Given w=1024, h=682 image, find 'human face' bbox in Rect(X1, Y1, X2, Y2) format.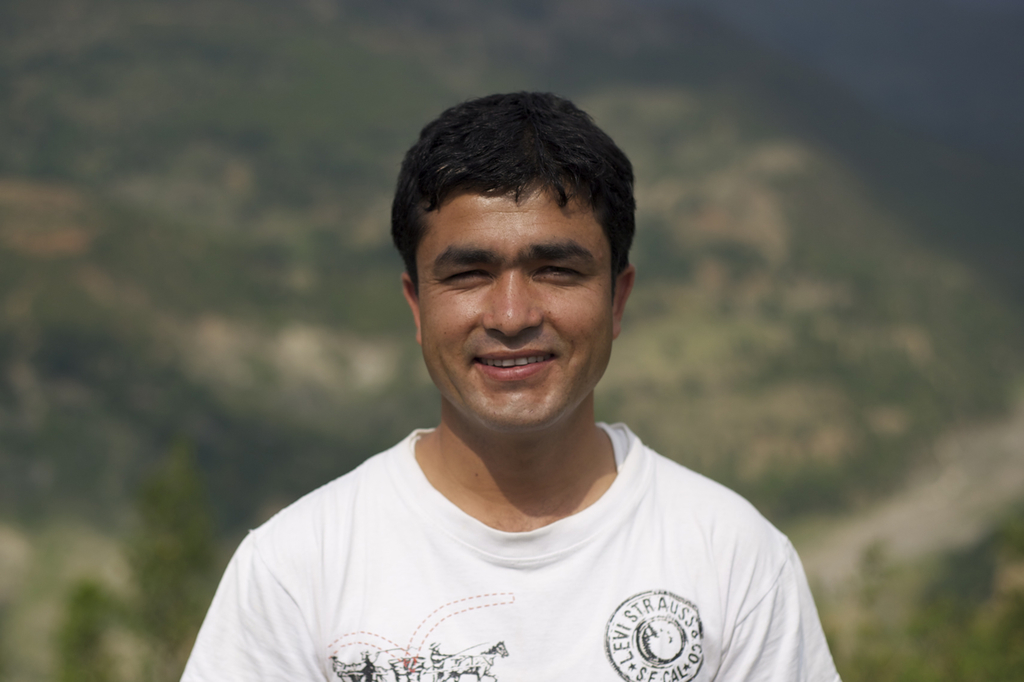
Rect(419, 183, 614, 428).
